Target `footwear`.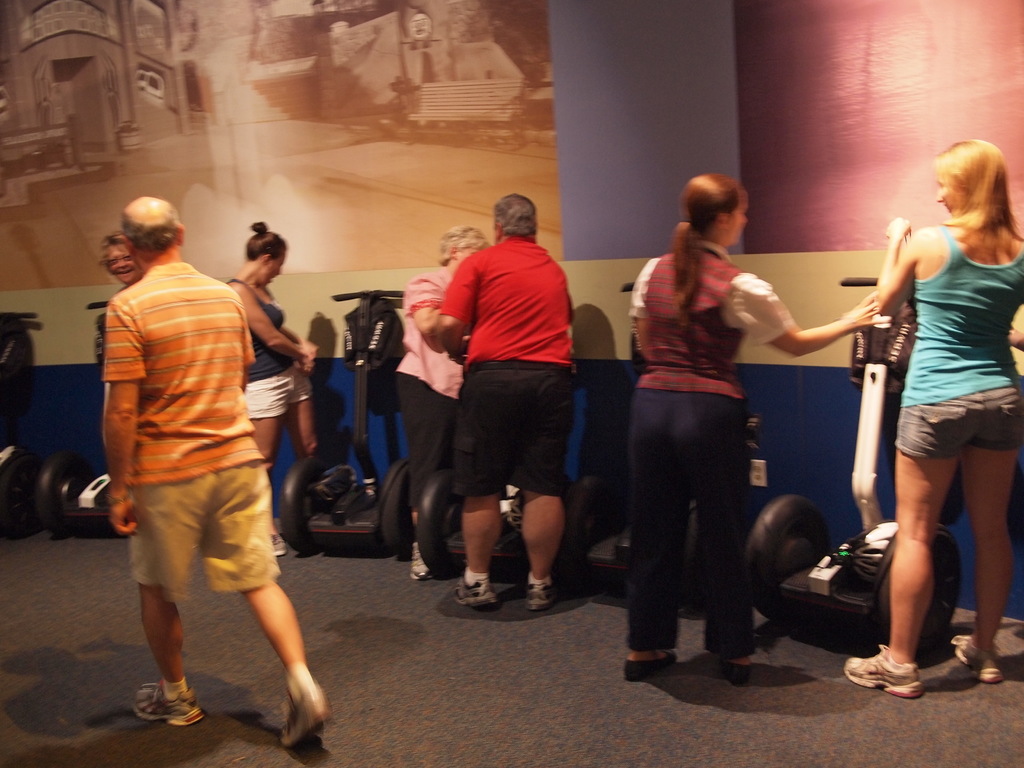
Target region: (528, 585, 559, 612).
